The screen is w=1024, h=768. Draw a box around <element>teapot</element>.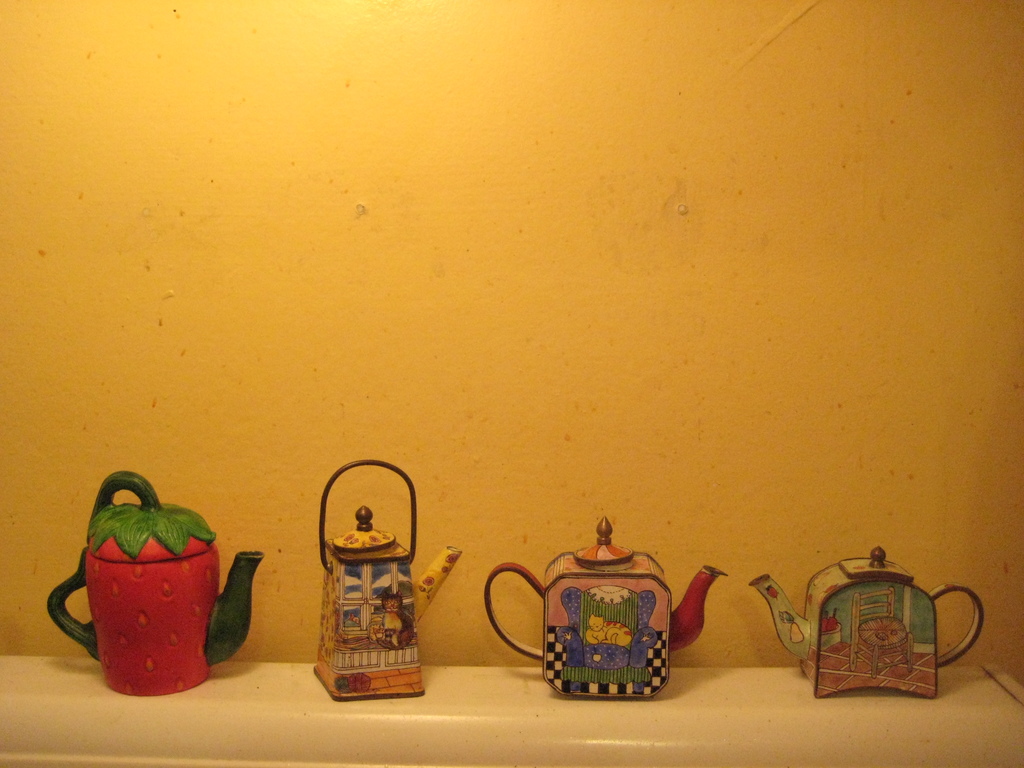
Rect(745, 550, 980, 701).
